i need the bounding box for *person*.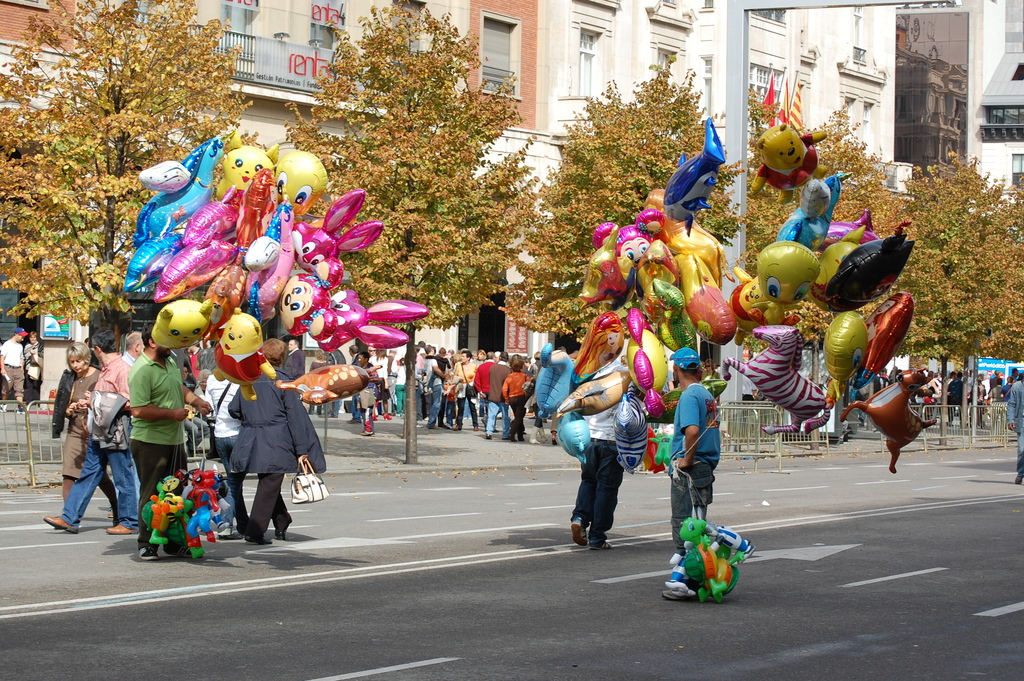
Here it is: select_region(481, 347, 509, 434).
